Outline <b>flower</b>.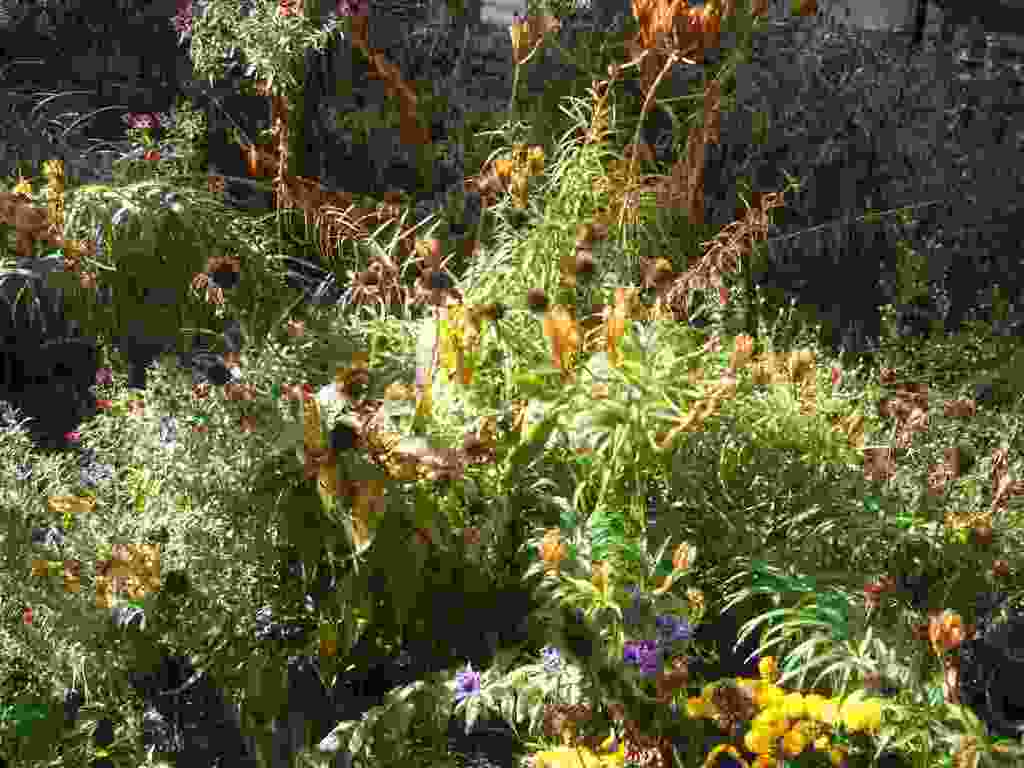
Outline: x1=184, y1=111, x2=192, y2=119.
